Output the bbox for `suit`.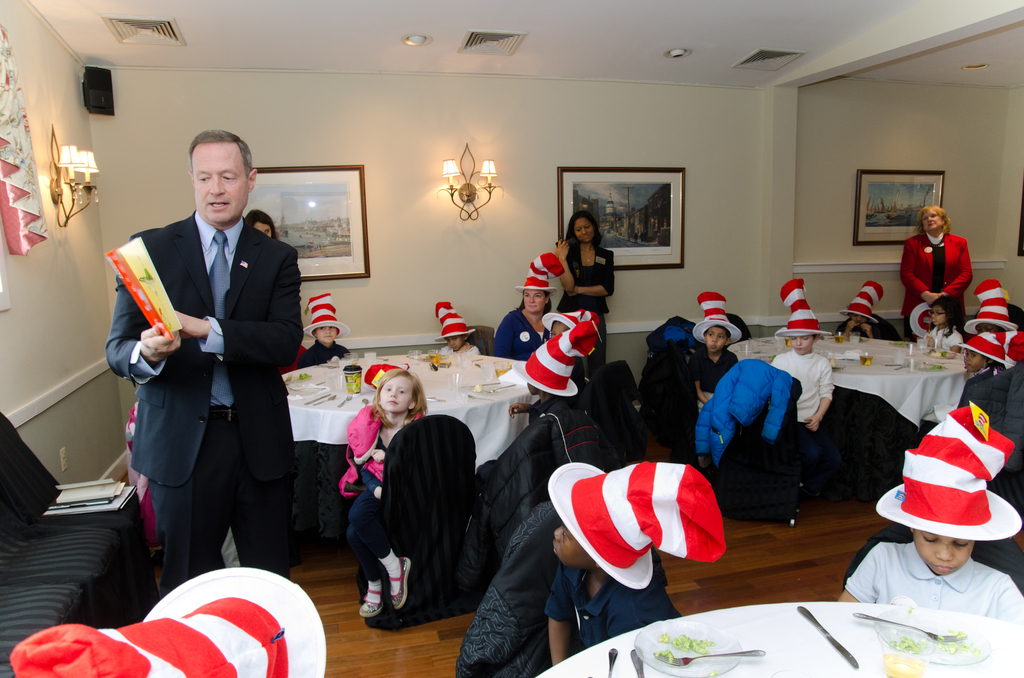
(137, 242, 297, 592).
